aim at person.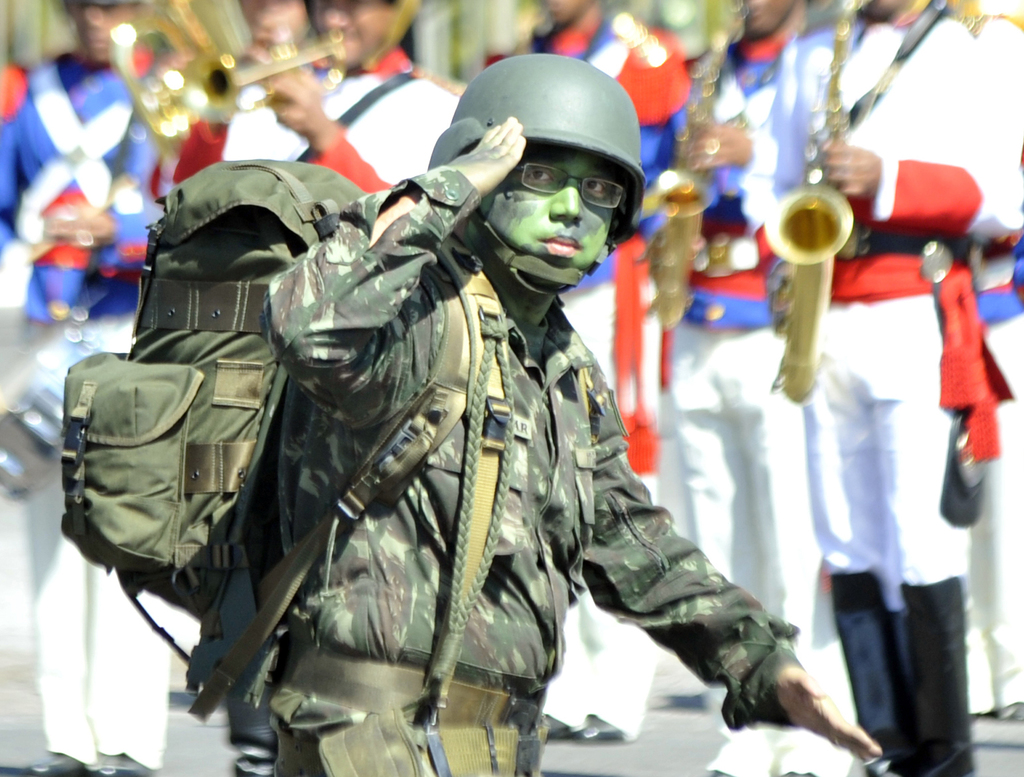
Aimed at (212,50,887,776).
